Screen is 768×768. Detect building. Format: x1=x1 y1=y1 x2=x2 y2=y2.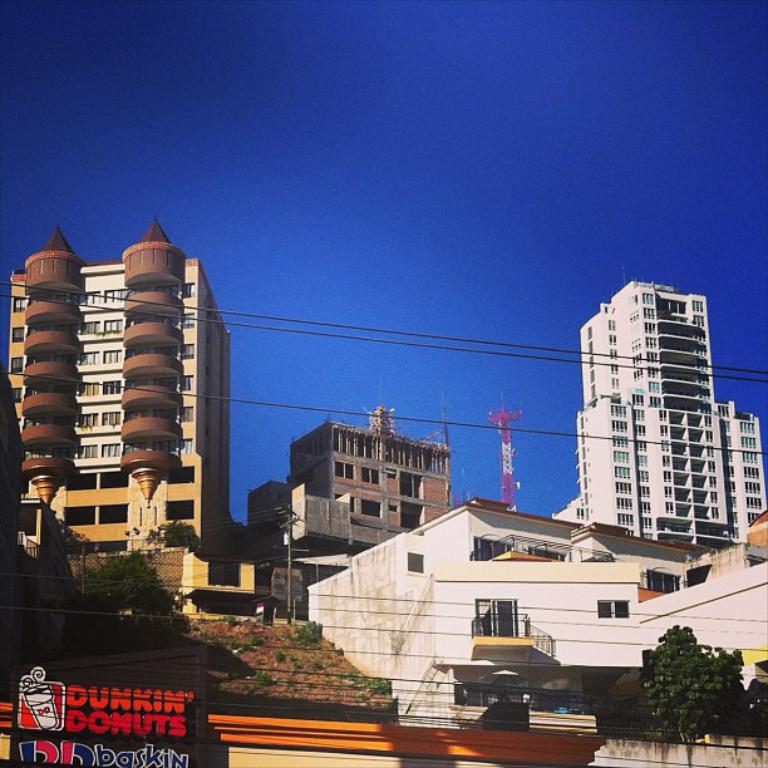
x1=301 y1=493 x2=767 y2=719.
